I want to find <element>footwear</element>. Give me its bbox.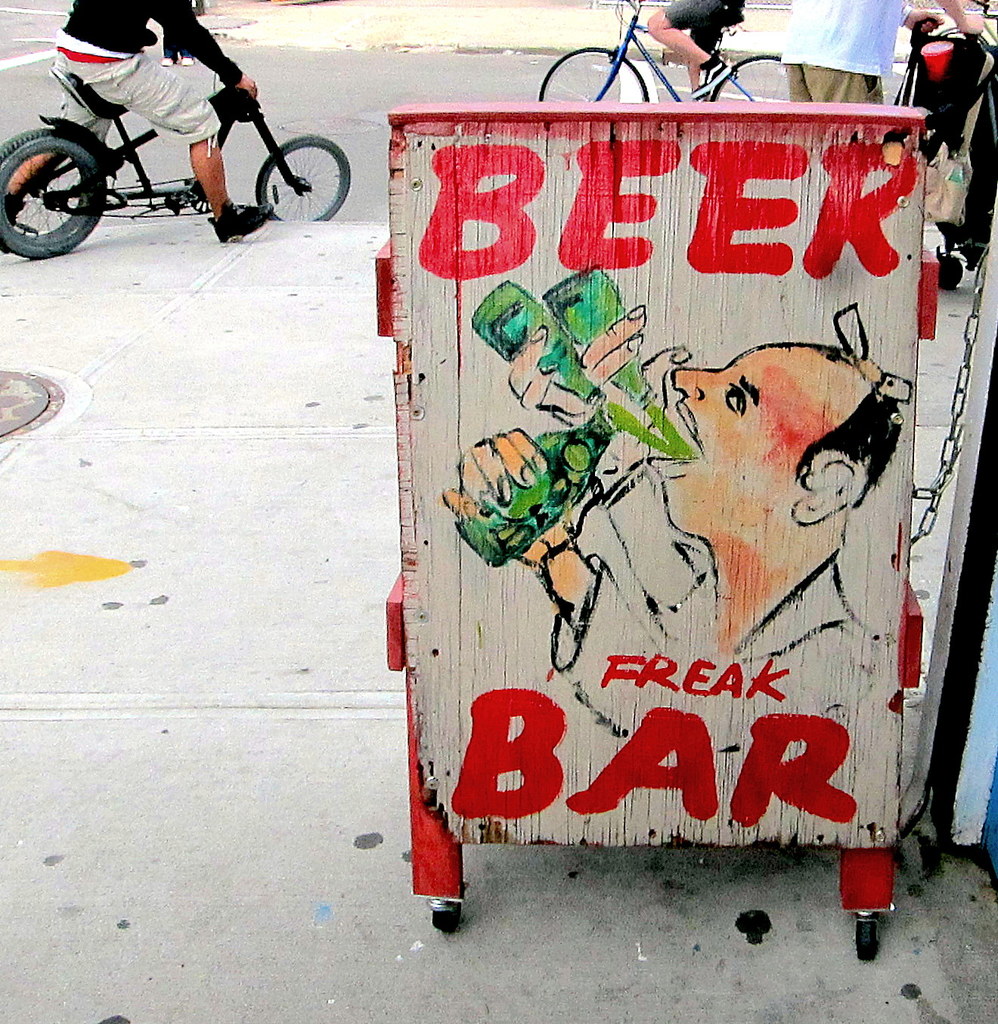
bbox(209, 203, 276, 246).
